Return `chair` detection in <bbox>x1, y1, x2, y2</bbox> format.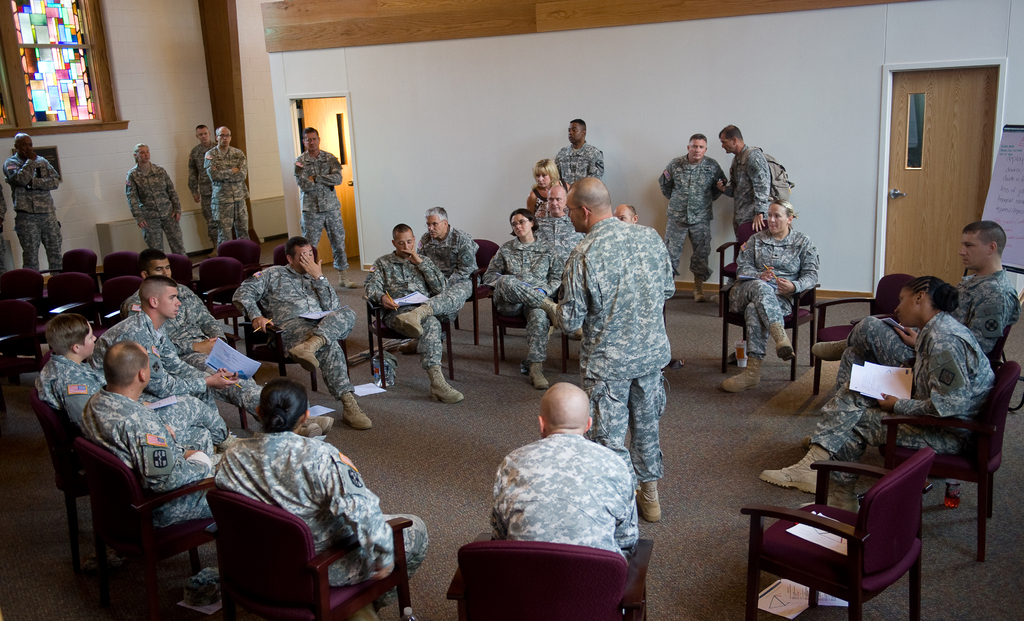
<bbox>263, 249, 319, 272</bbox>.
